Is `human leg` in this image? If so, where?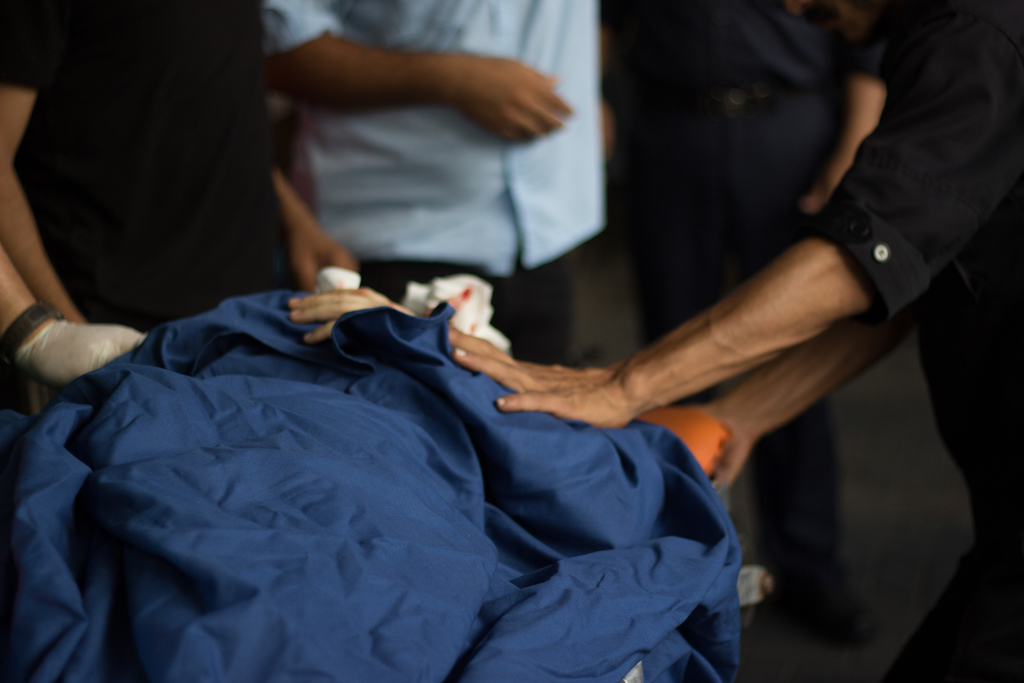
Yes, at 735 157 879 652.
